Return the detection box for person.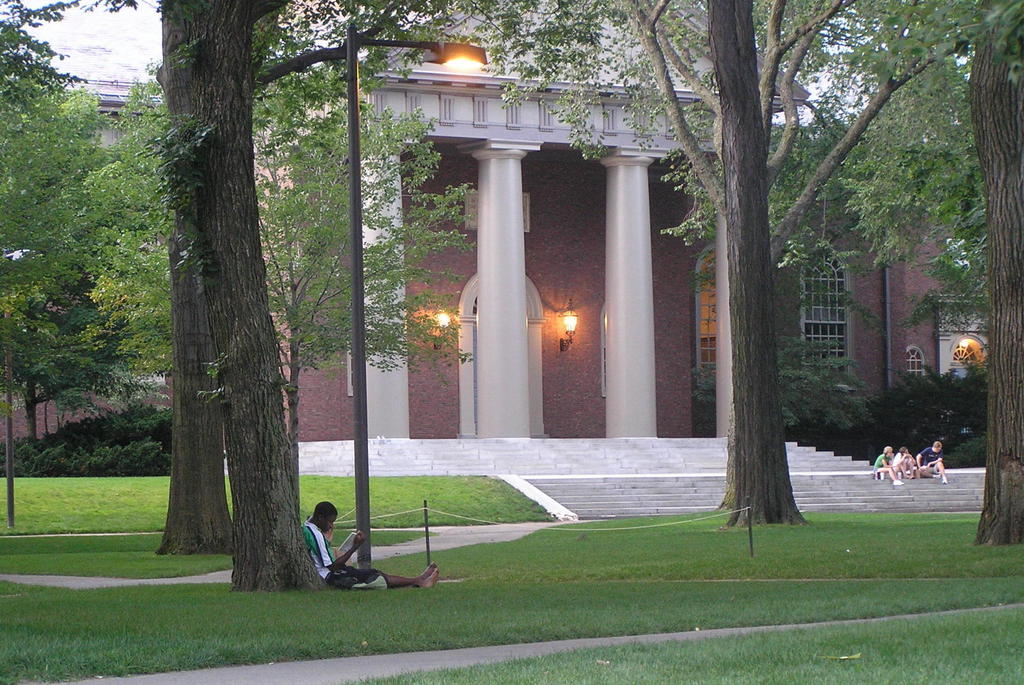
<region>297, 499, 441, 594</region>.
